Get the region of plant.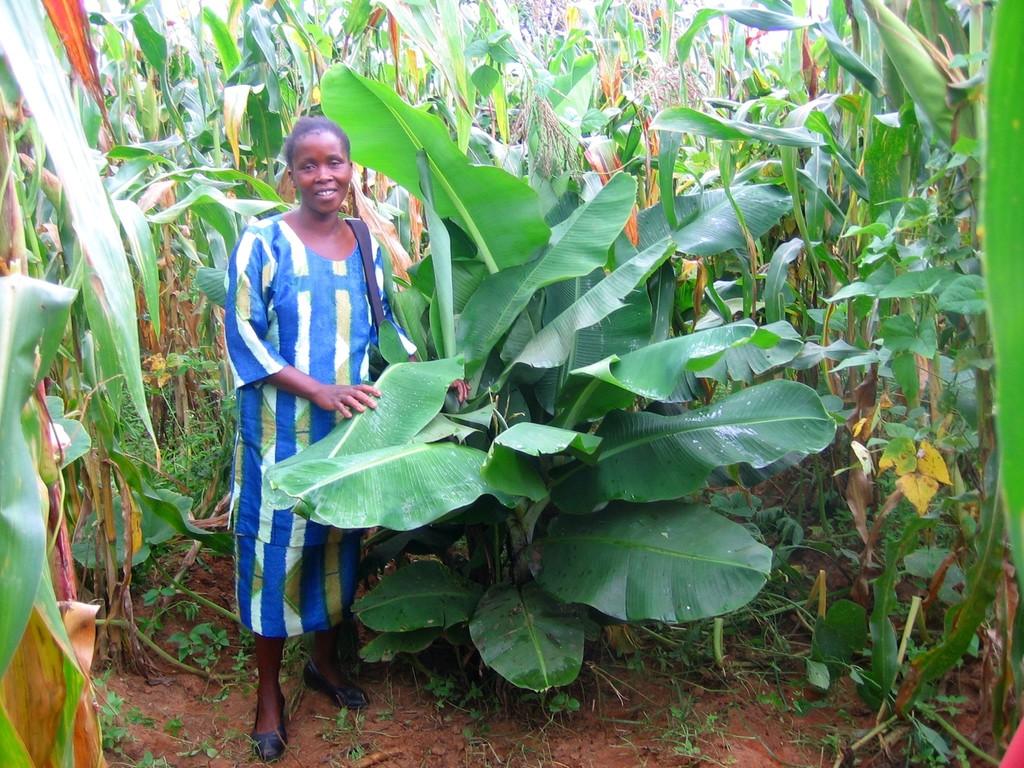
<bbox>140, 582, 197, 637</bbox>.
